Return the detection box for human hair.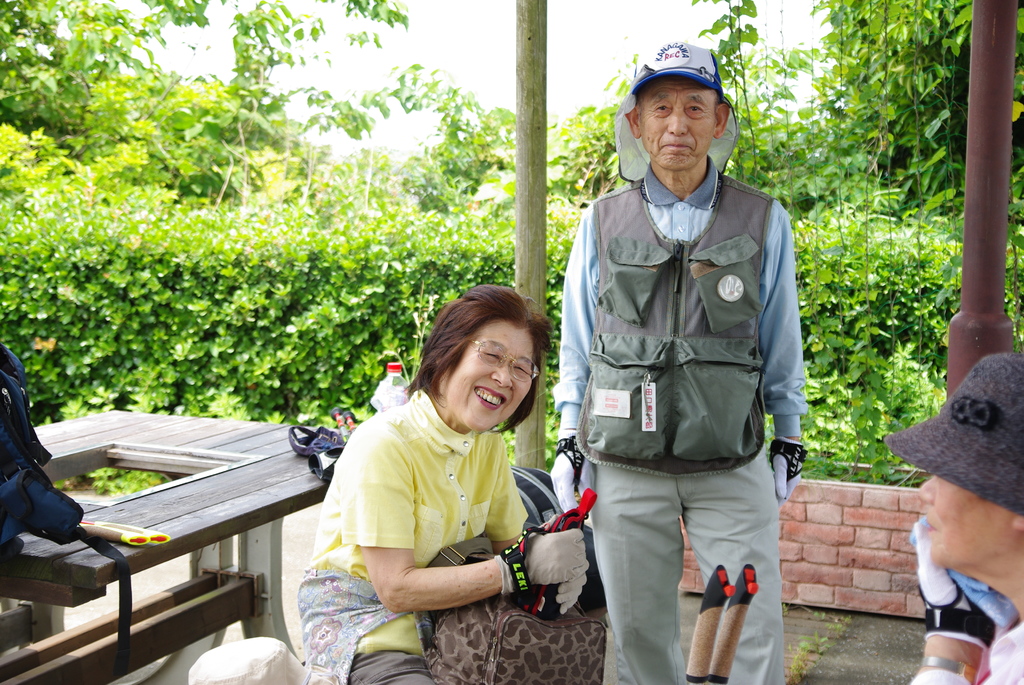
detection(424, 285, 558, 415).
